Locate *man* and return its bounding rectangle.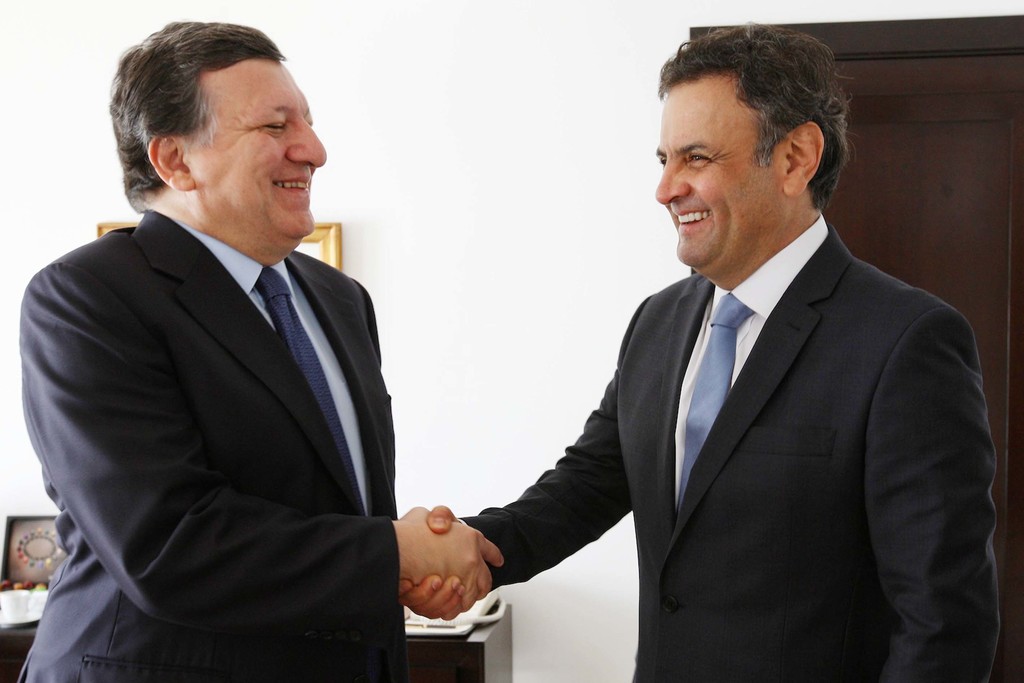
bbox=[17, 14, 506, 682].
